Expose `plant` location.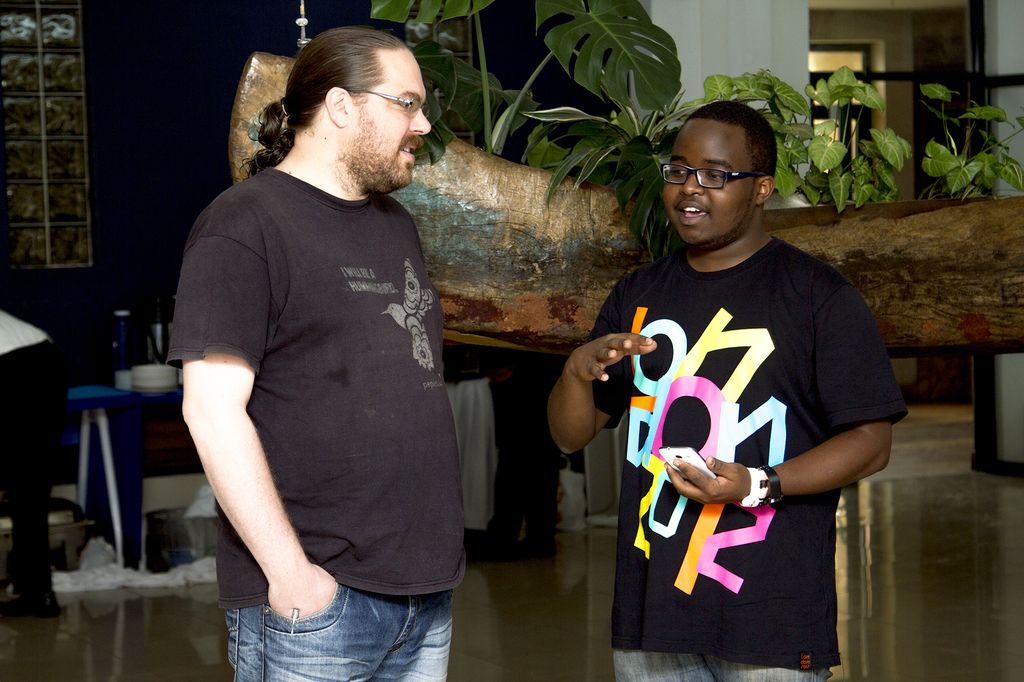
Exposed at locate(369, 0, 691, 260).
